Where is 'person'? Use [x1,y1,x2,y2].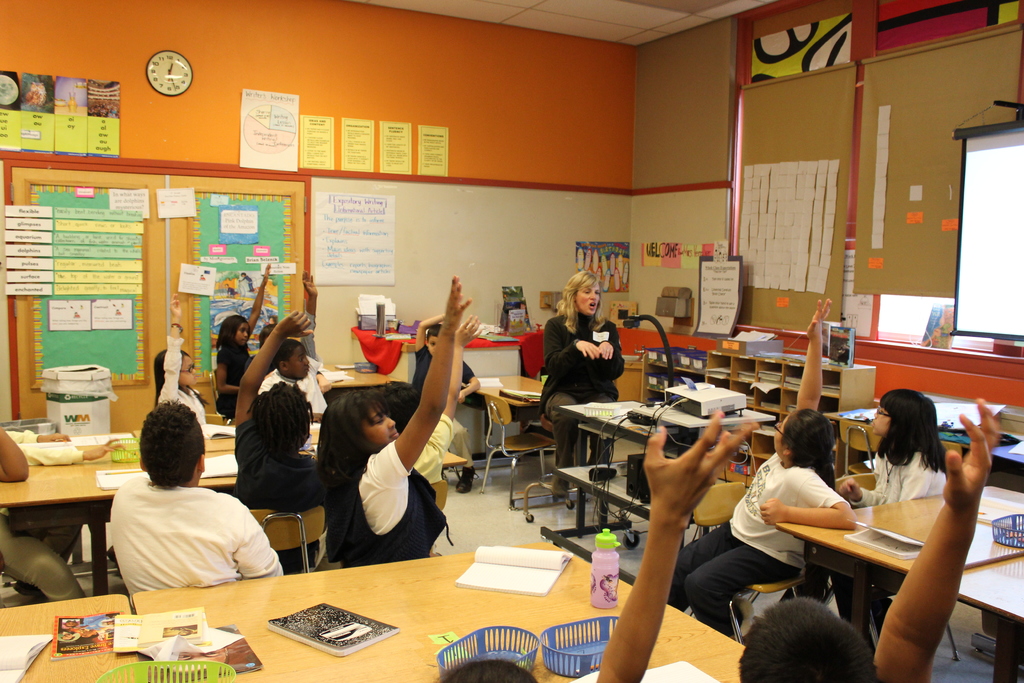
[664,295,860,634].
